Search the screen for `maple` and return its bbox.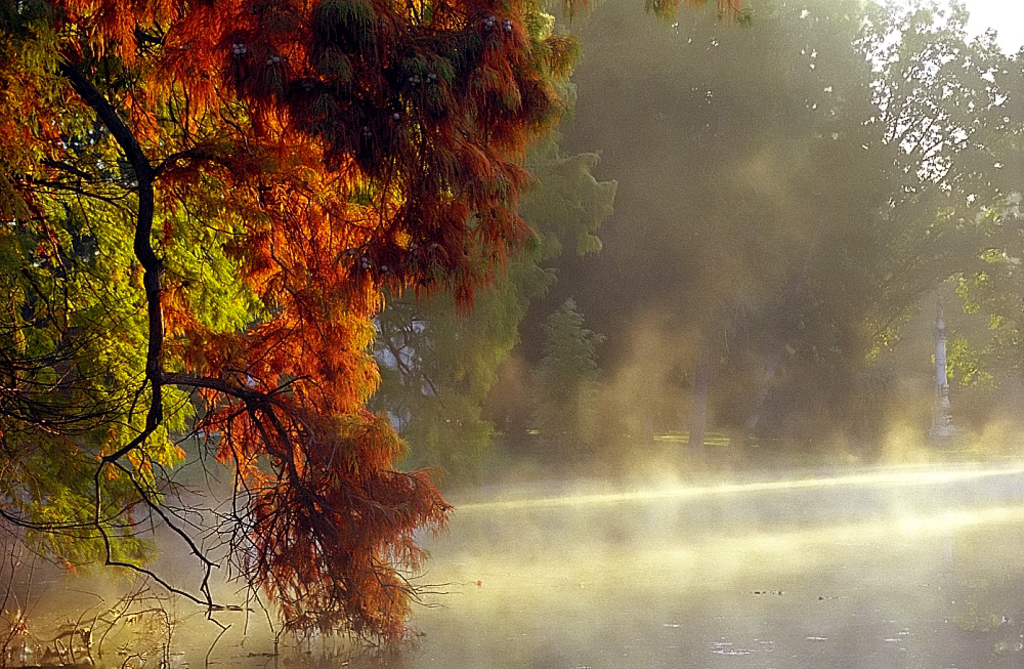
Found: 0,0,748,647.
